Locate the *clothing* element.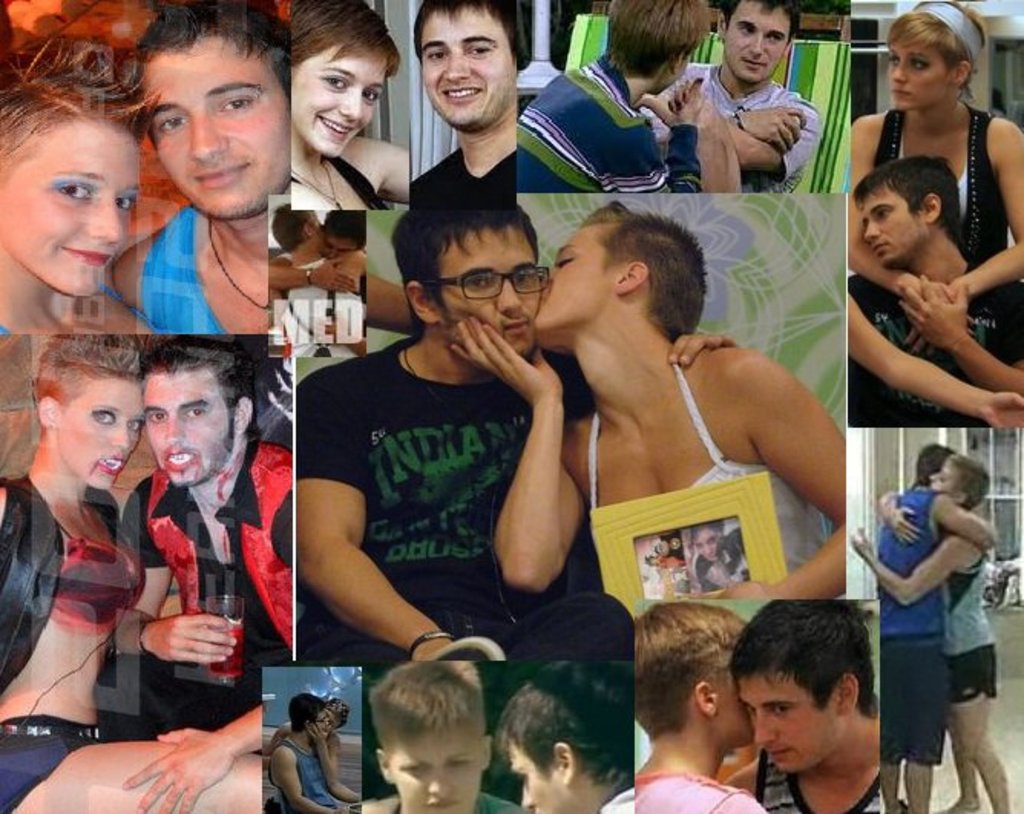
Element bbox: [515,52,696,193].
